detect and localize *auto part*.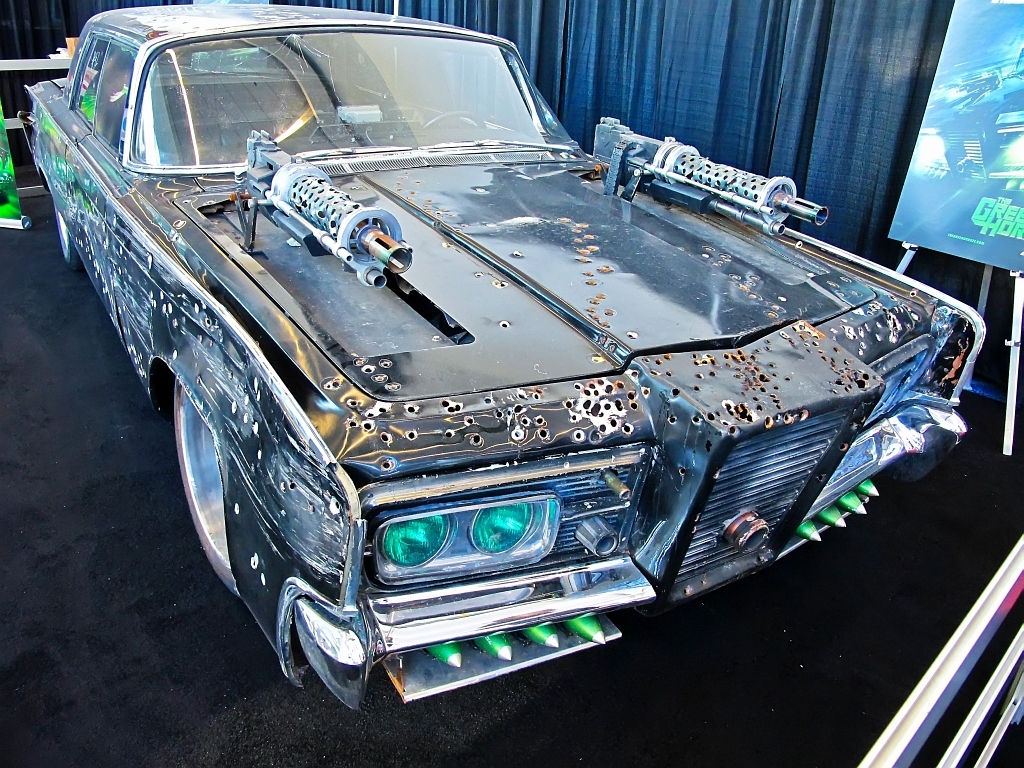
Localized at {"left": 272, "top": 570, "right": 379, "bottom": 699}.
